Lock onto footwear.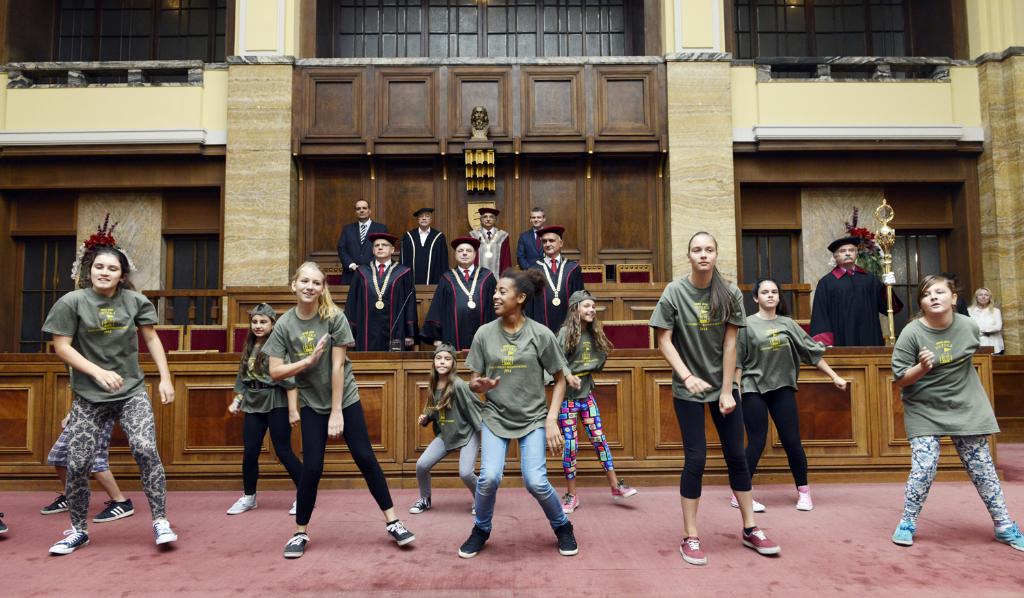
Locked: 728, 494, 769, 513.
